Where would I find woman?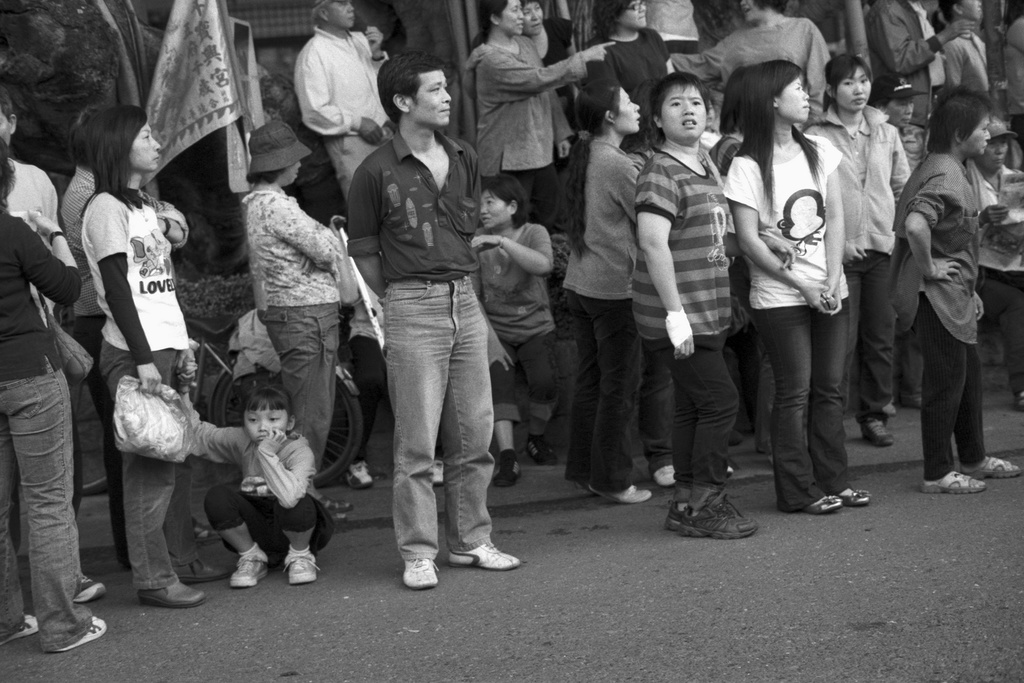
At [left=586, top=0, right=678, bottom=153].
